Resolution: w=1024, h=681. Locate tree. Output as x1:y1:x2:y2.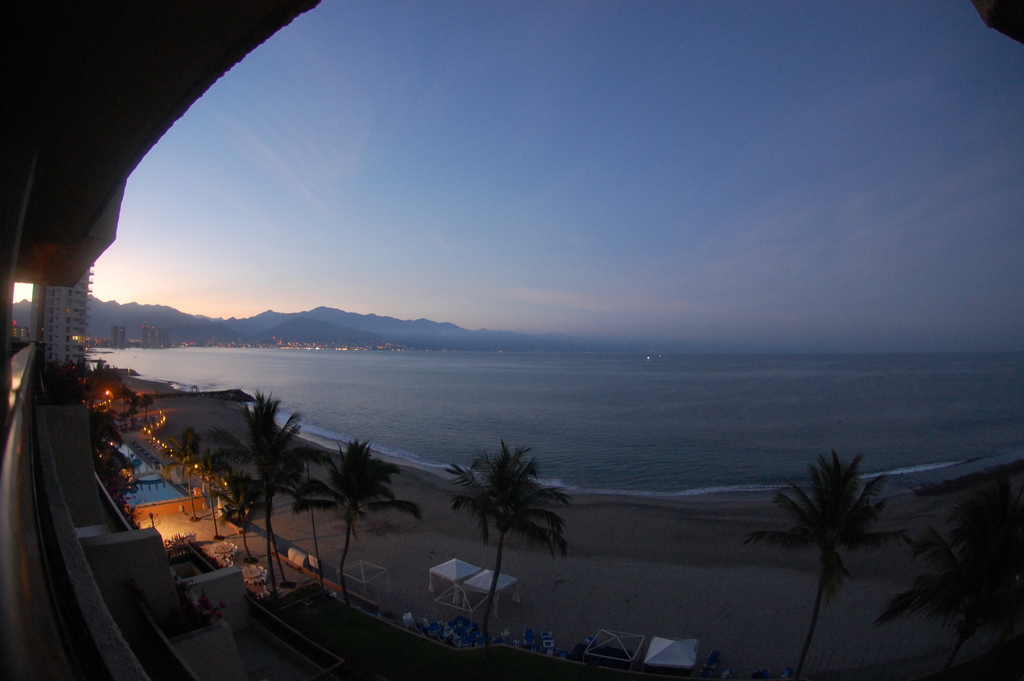
910:479:1023:680.
